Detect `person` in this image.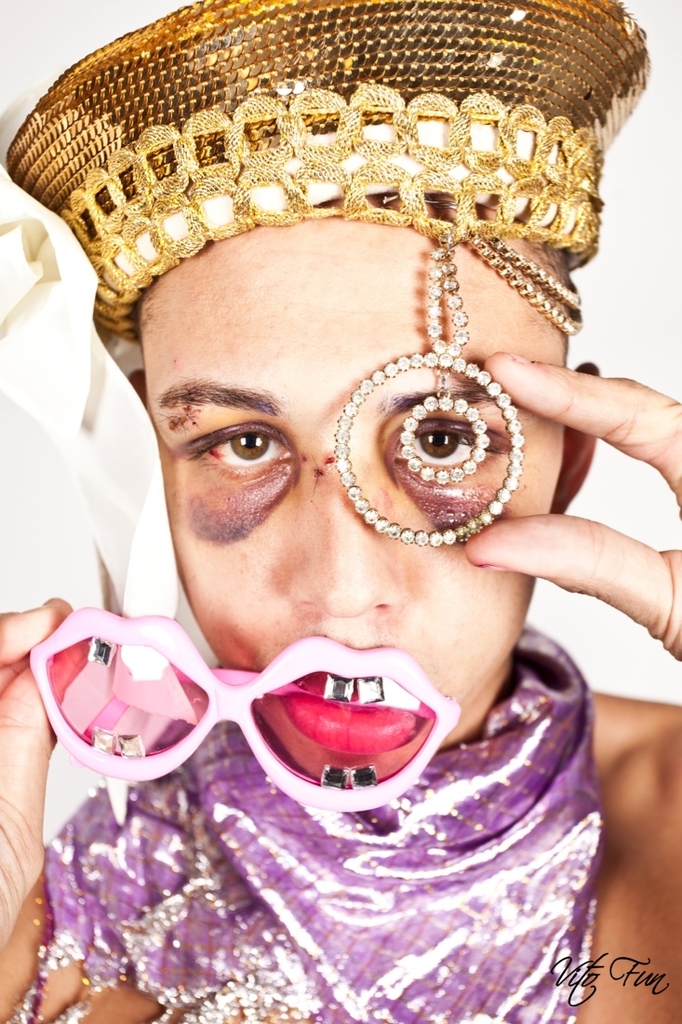
Detection: [left=26, top=141, right=666, bottom=1020].
